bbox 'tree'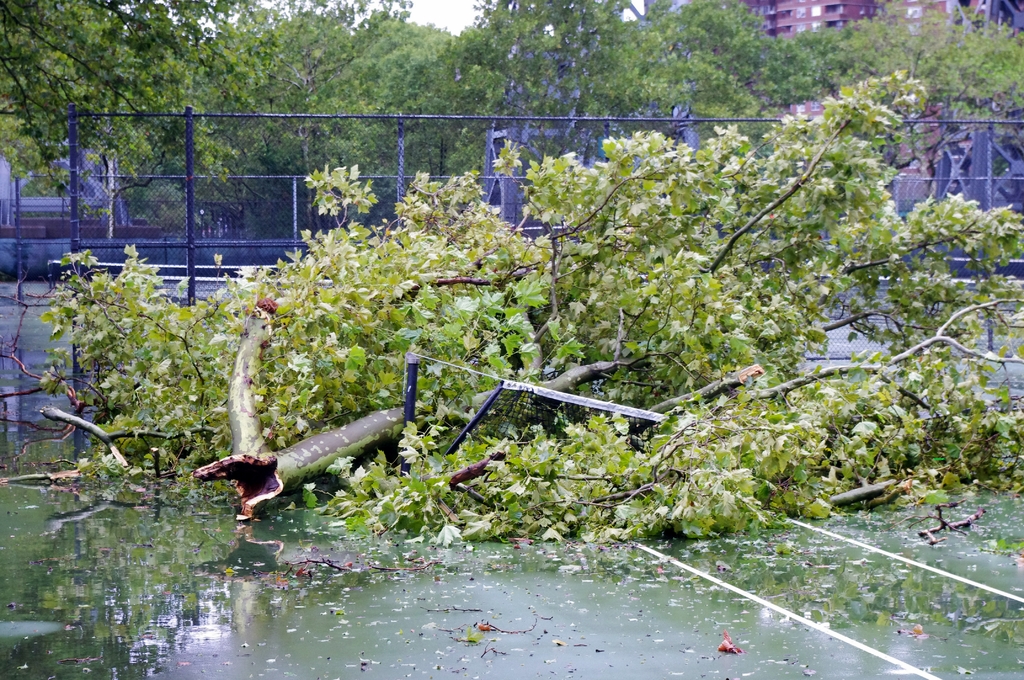
778:16:858:91
